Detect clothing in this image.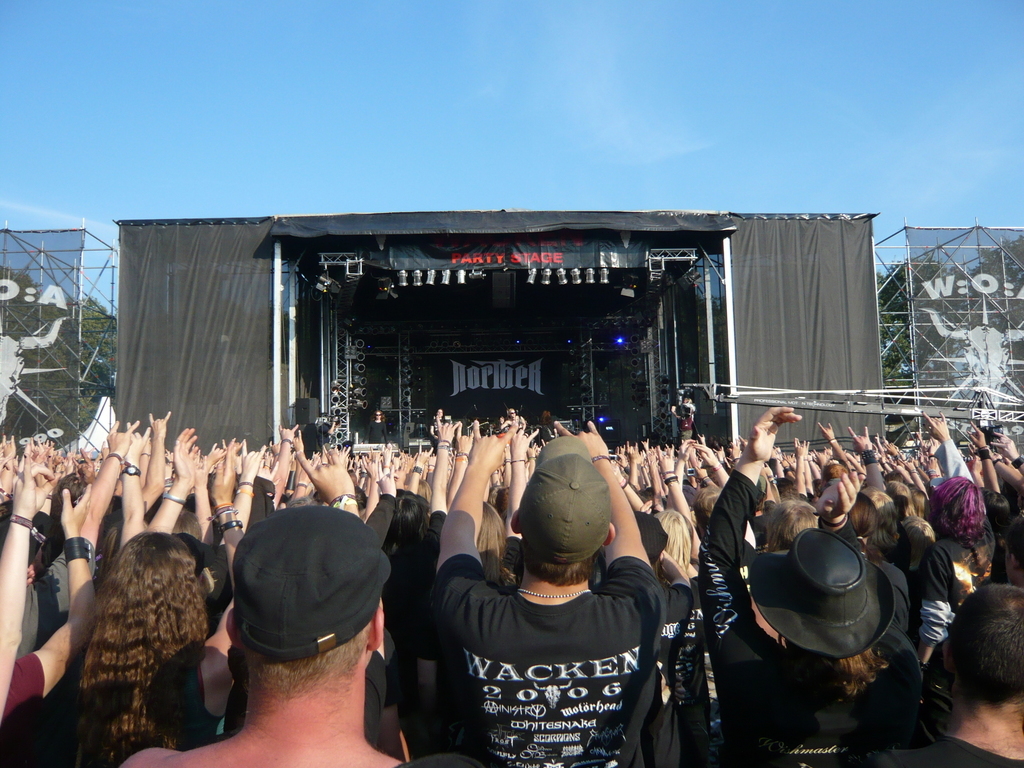
Detection: bbox(0, 639, 47, 719).
